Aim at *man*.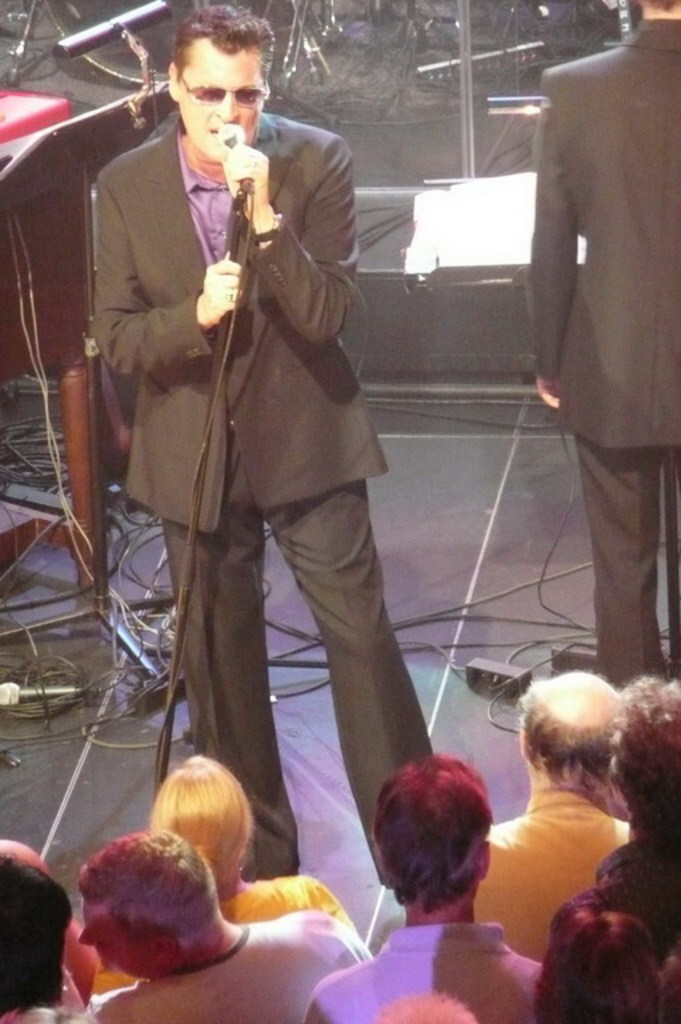
Aimed at l=526, t=0, r=680, b=696.
